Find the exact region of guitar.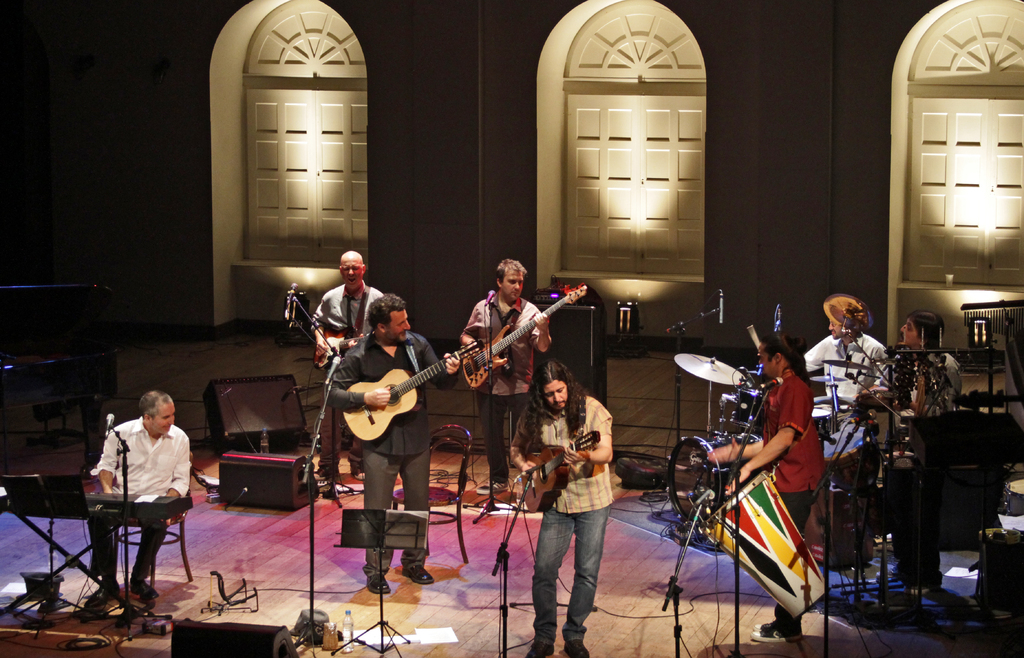
Exact region: [312,335,367,369].
